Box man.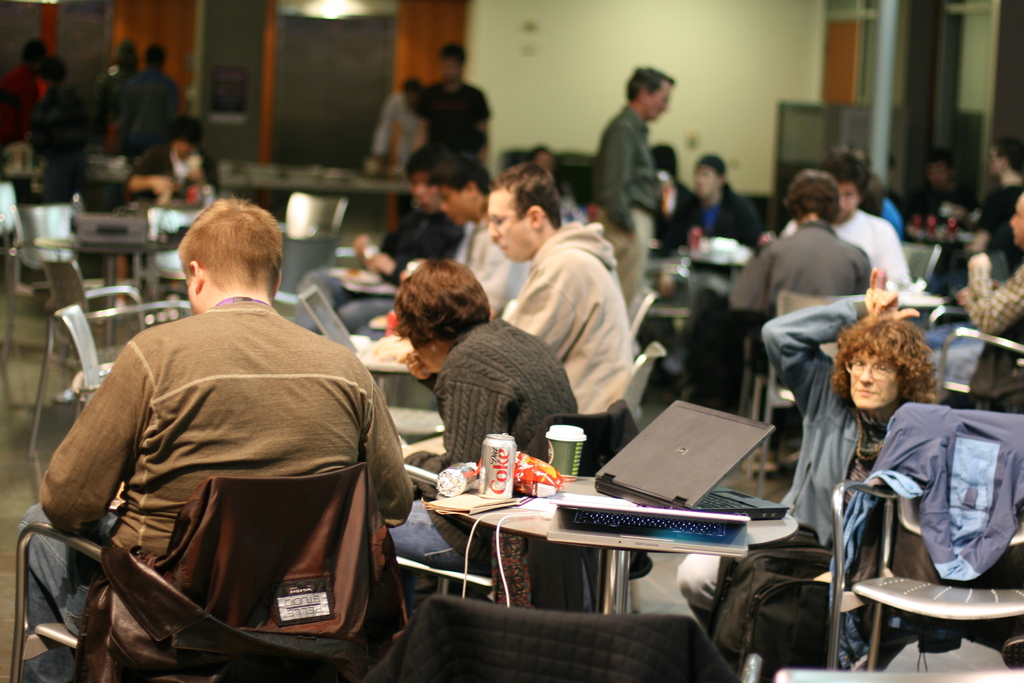
(691, 152, 776, 255).
